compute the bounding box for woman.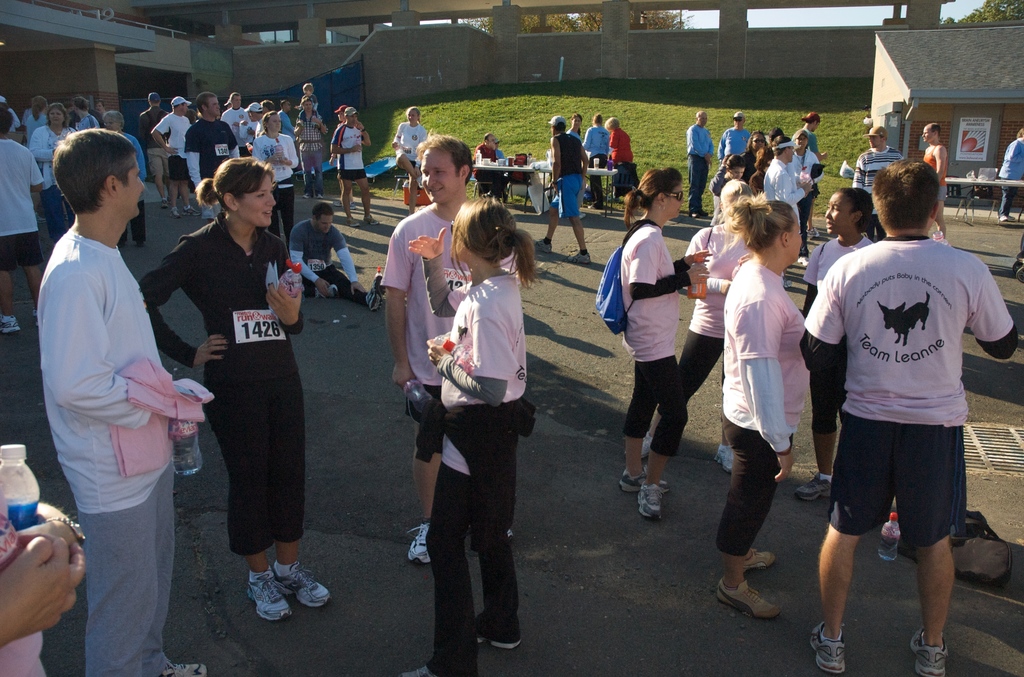
(x1=243, y1=115, x2=310, y2=221).
